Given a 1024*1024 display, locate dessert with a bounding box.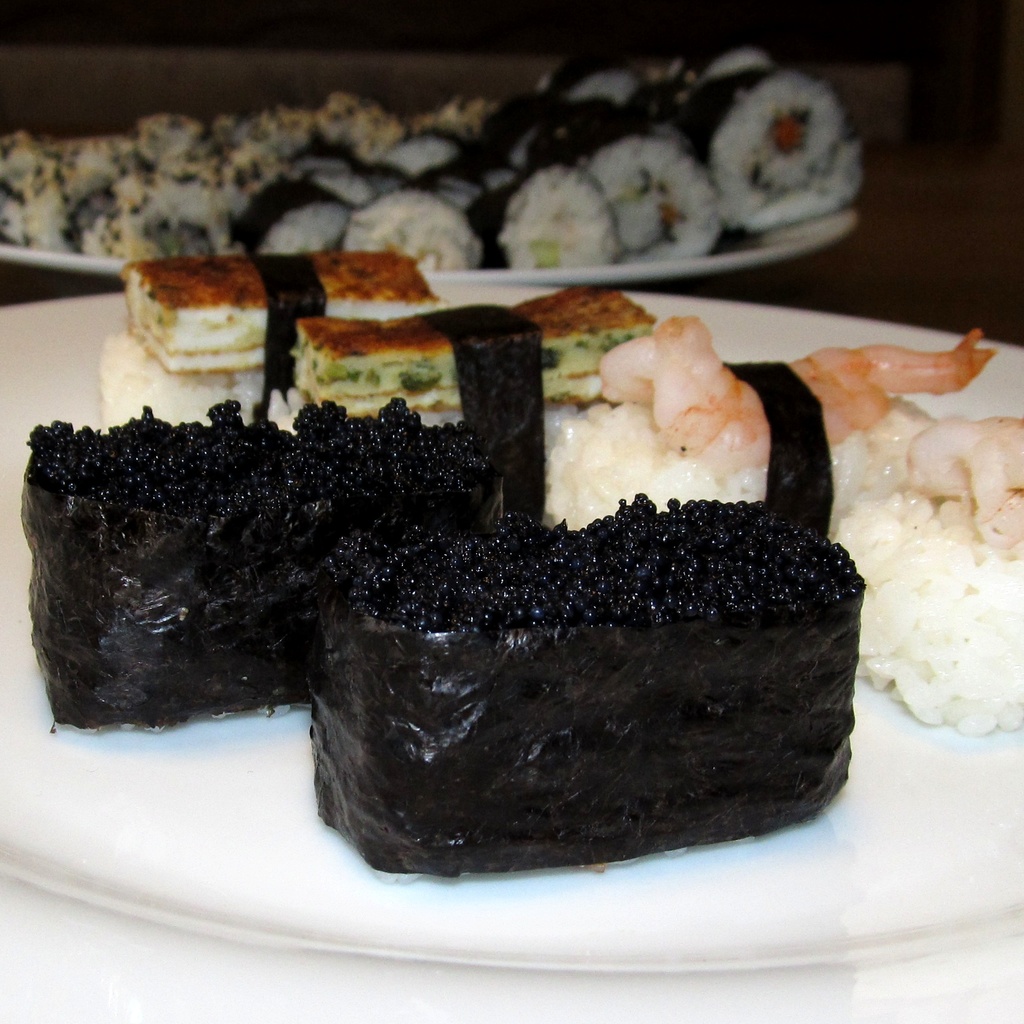
Located: (312, 497, 866, 876).
